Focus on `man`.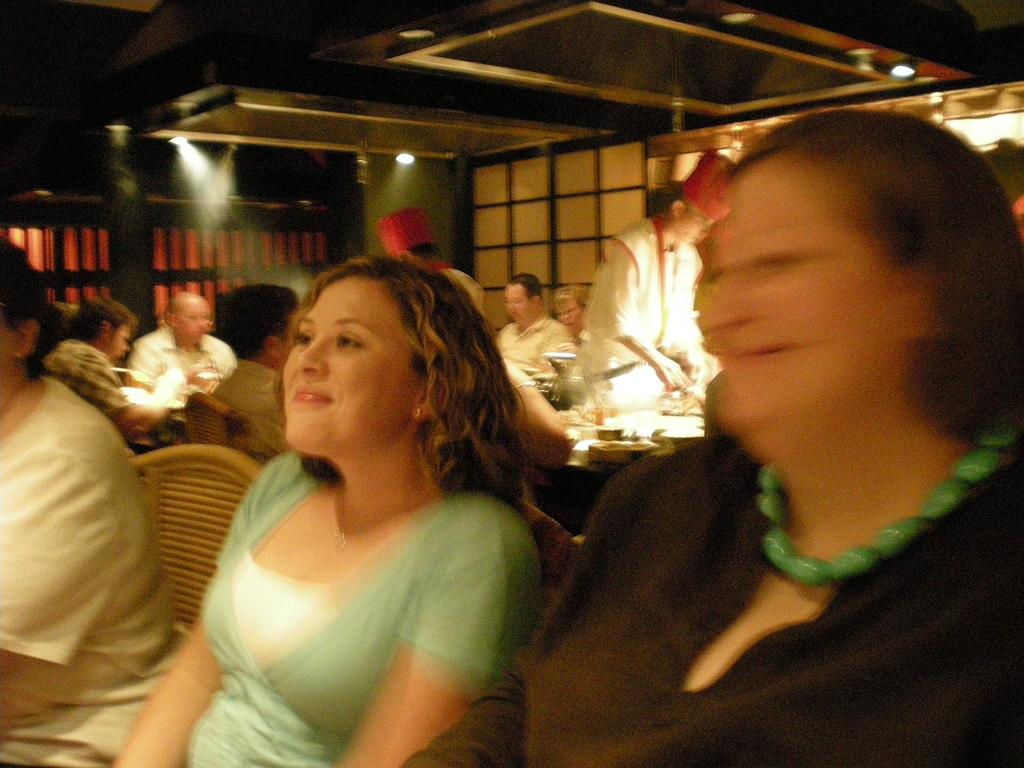
Focused at select_region(0, 236, 190, 767).
